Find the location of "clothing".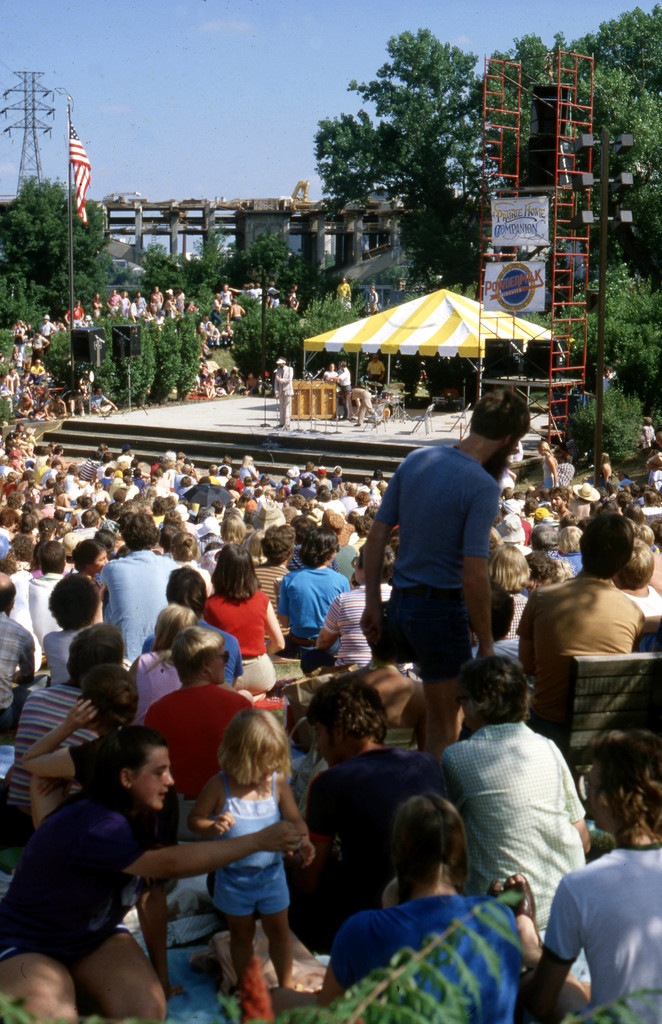
Location: x1=6 y1=572 x2=55 y2=655.
